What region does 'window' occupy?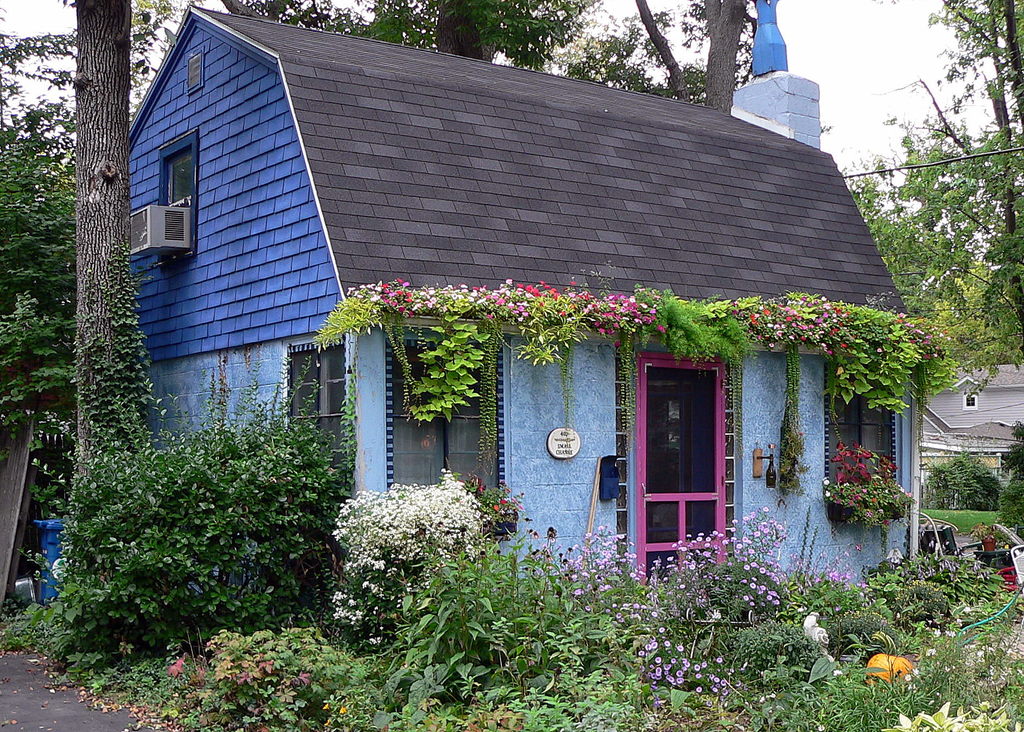
left=157, top=126, right=199, bottom=267.
